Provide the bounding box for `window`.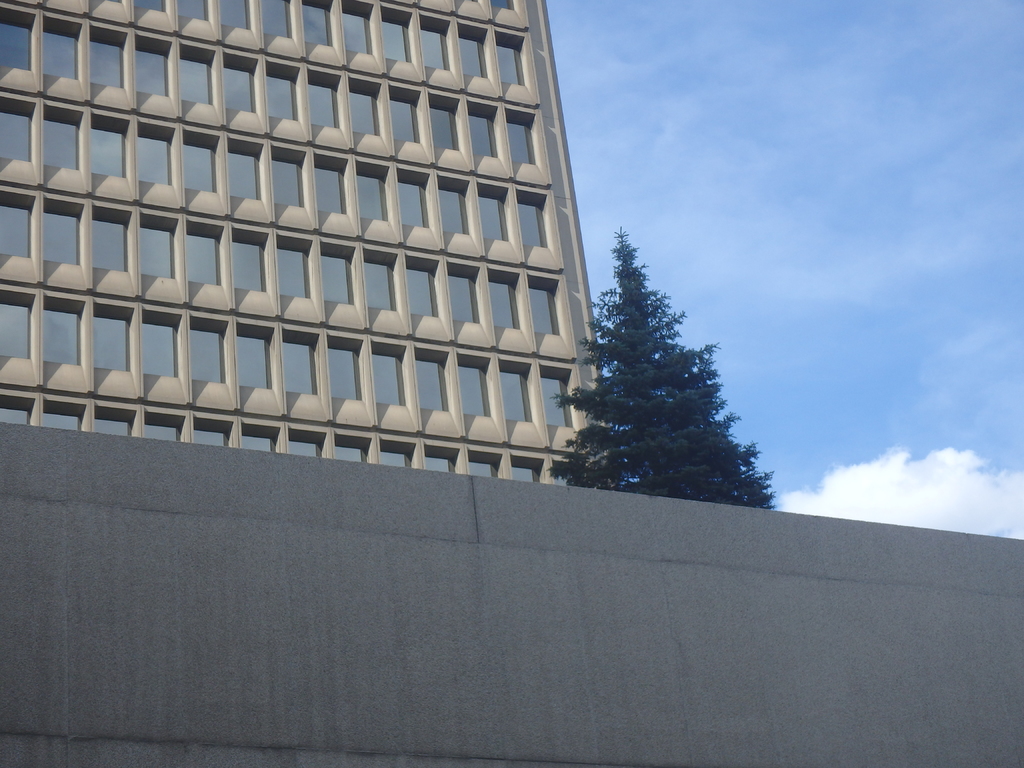
Rect(45, 107, 84, 169).
